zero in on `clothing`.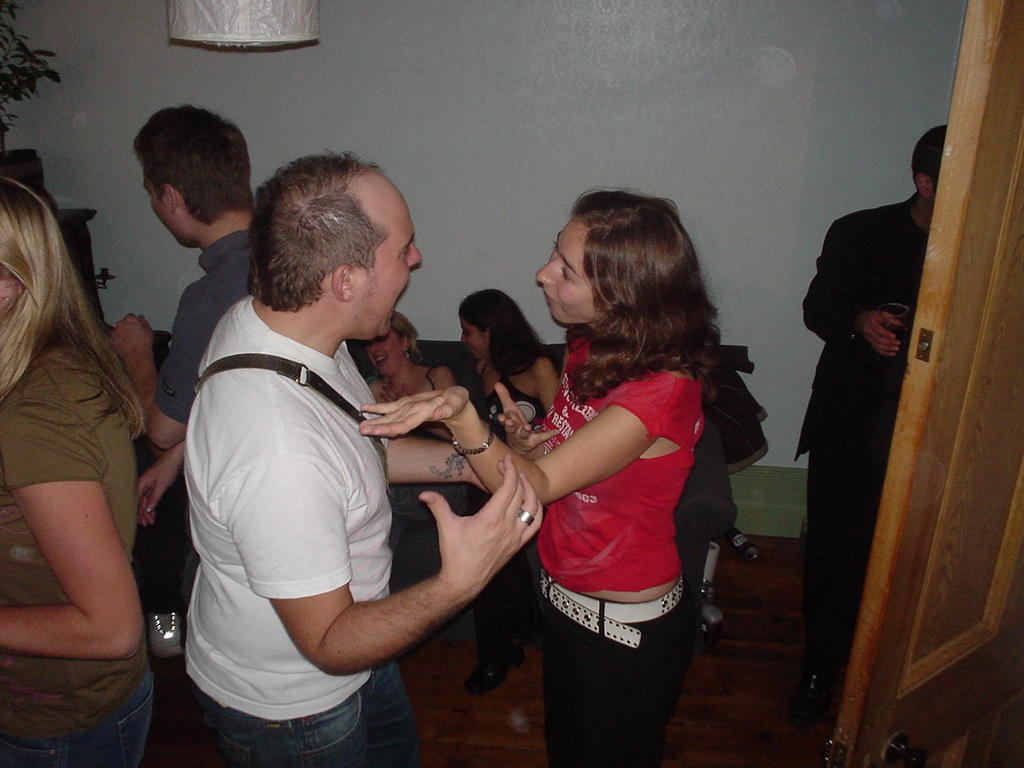
Zeroed in: 146, 166, 349, 425.
